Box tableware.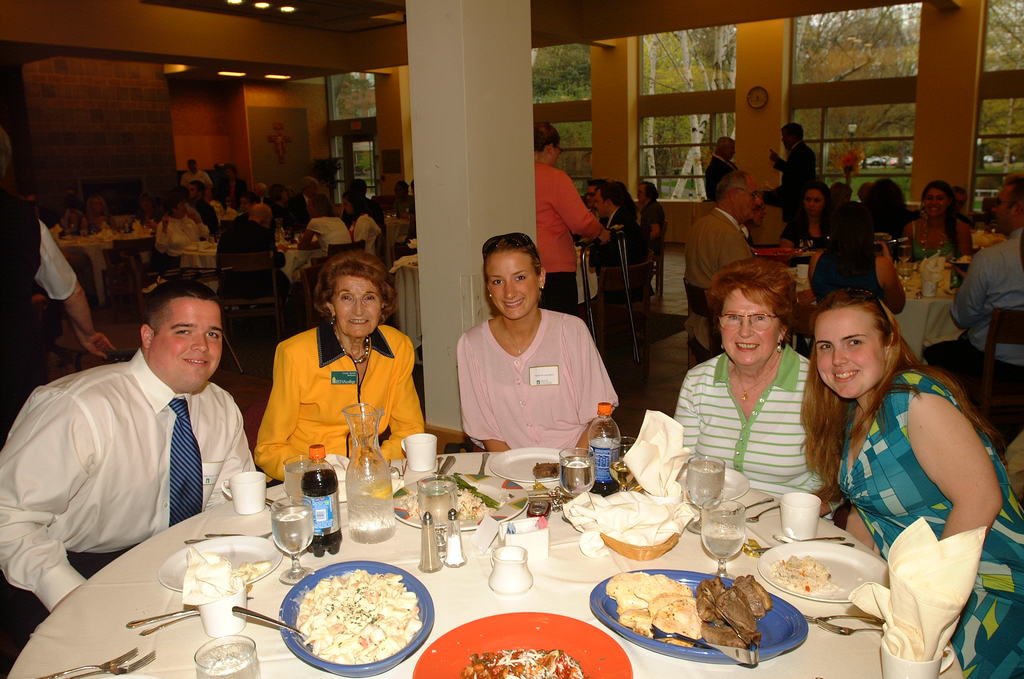
<region>195, 634, 260, 678</region>.
